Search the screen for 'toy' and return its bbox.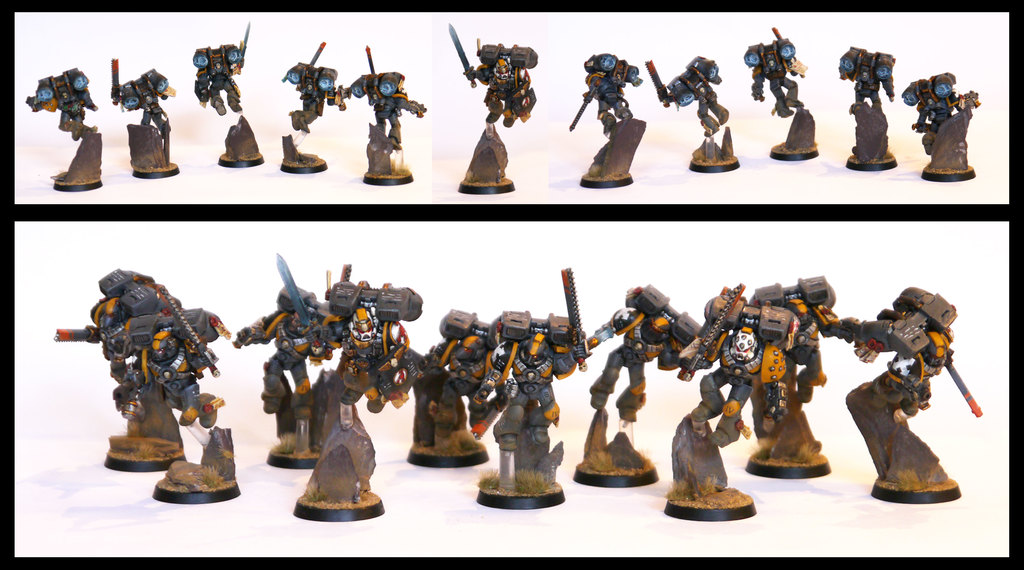
Found: crop(190, 24, 261, 164).
